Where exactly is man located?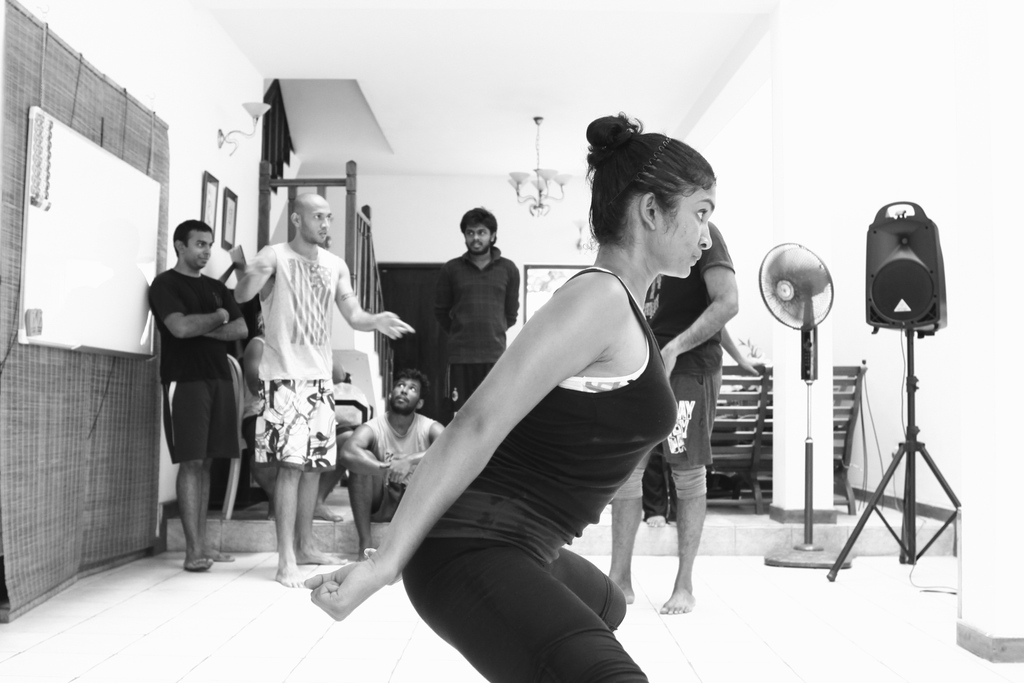
Its bounding box is {"x1": 433, "y1": 207, "x2": 522, "y2": 421}.
